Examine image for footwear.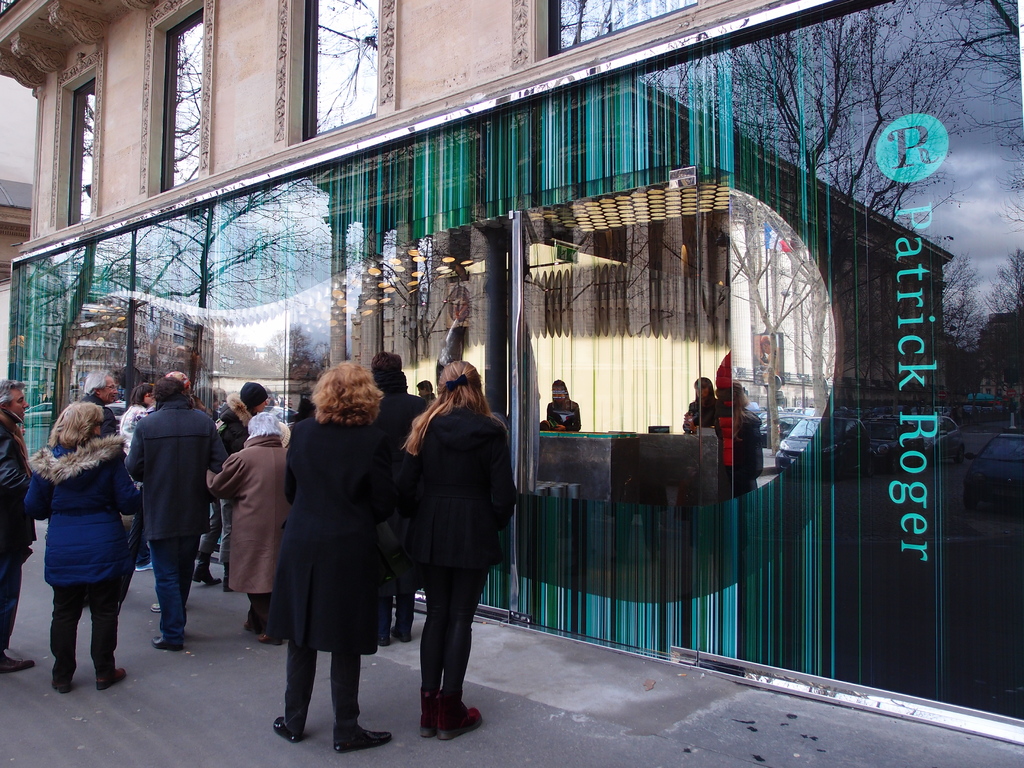
Examination result: bbox=[406, 669, 474, 744].
